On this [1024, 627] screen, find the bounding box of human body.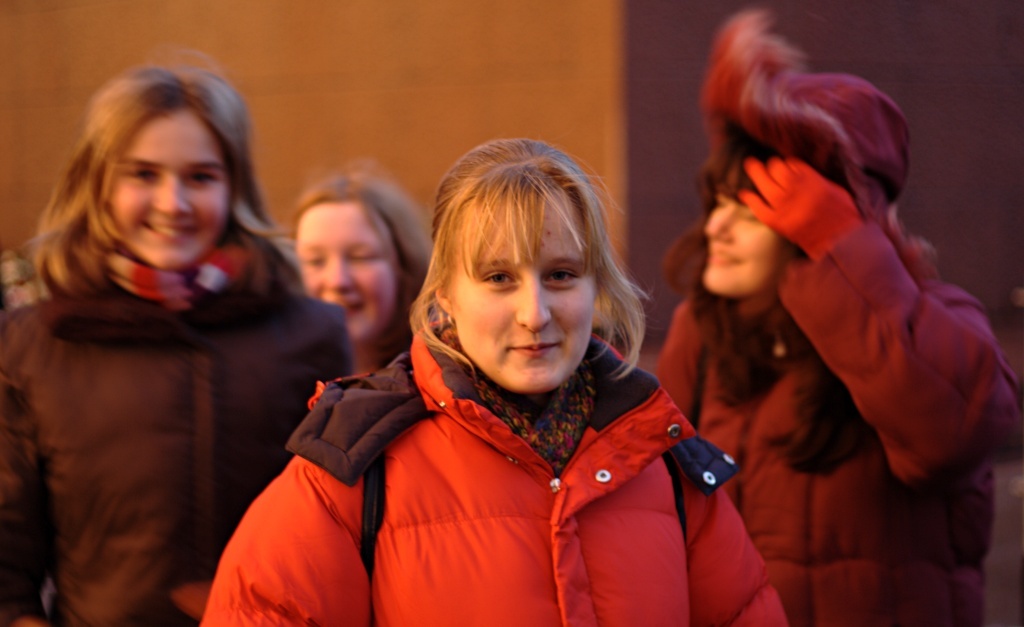
Bounding box: (left=659, top=5, right=1023, bottom=619).
